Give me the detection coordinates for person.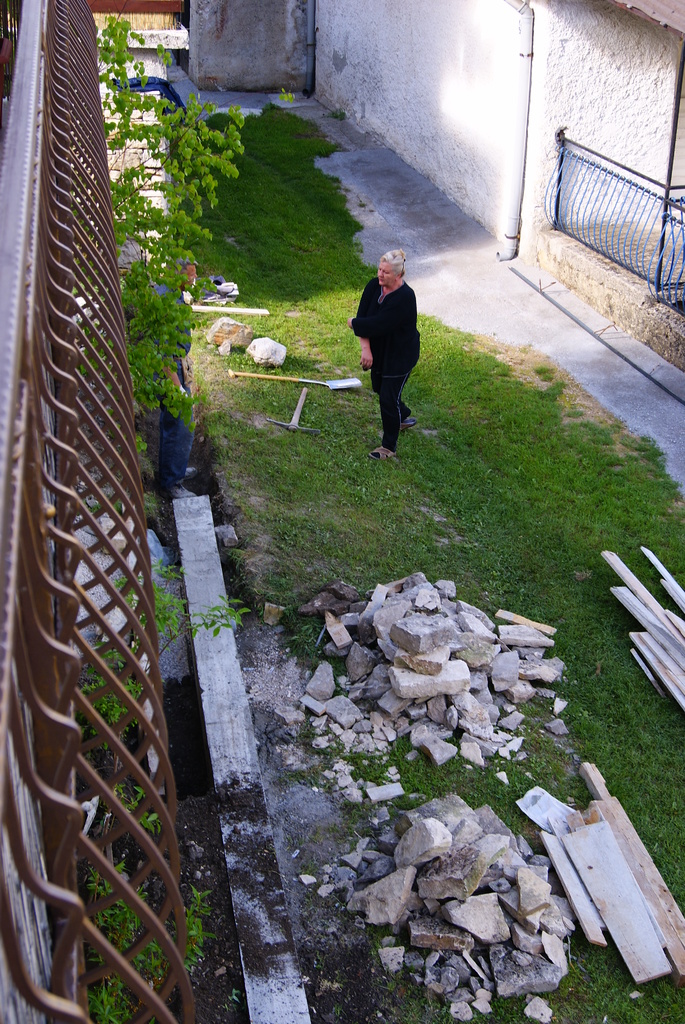
Rect(141, 253, 200, 500).
